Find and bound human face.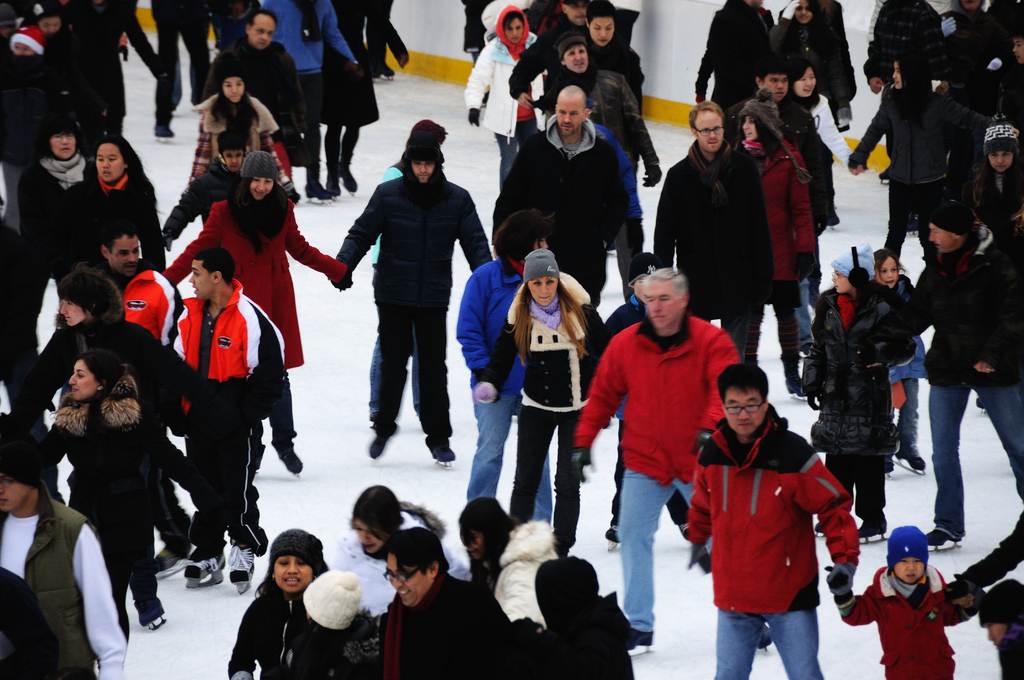
Bound: crop(700, 114, 725, 149).
